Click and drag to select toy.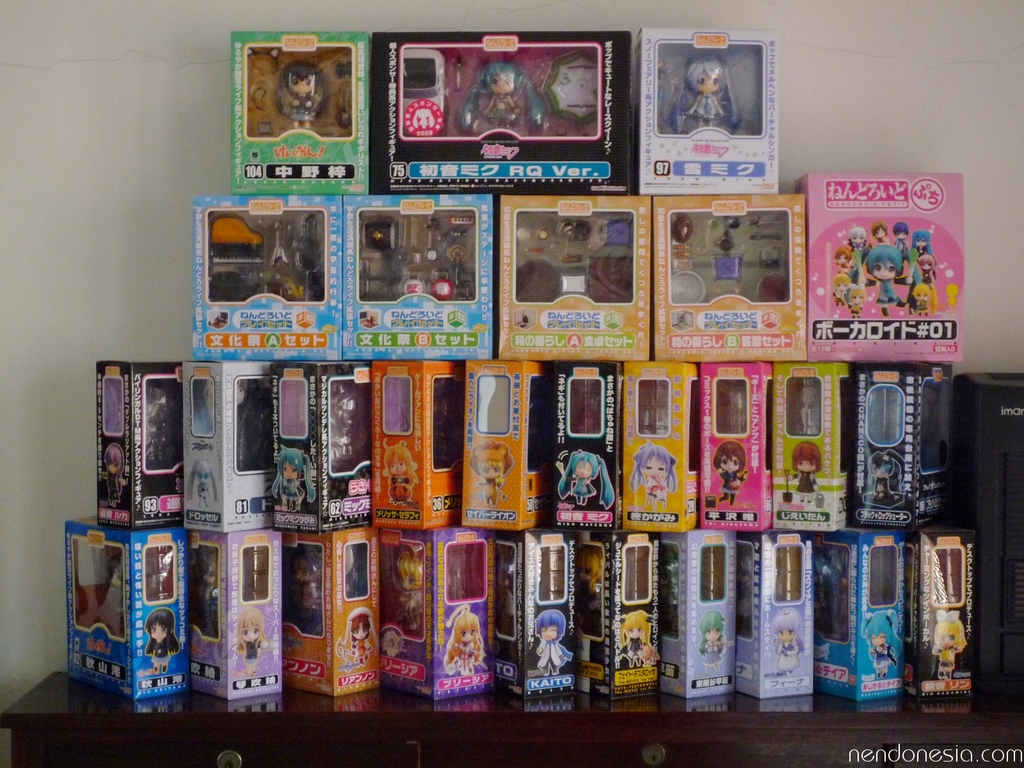
Selection: bbox=(813, 490, 828, 508).
